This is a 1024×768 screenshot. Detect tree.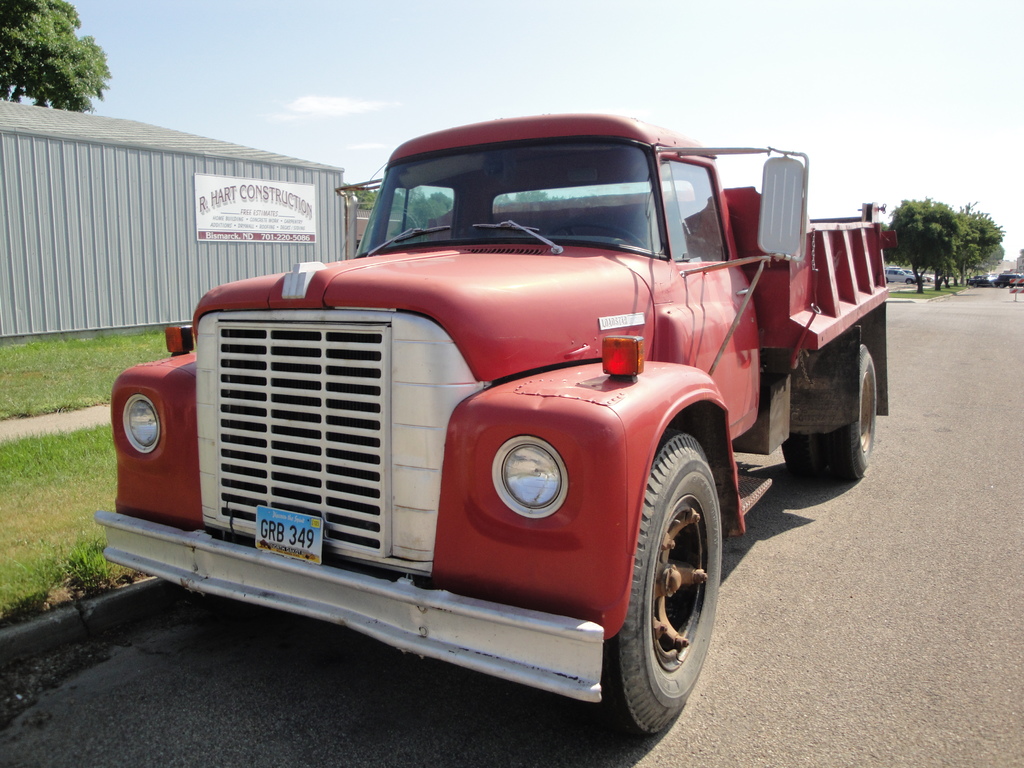
locate(387, 182, 452, 233).
